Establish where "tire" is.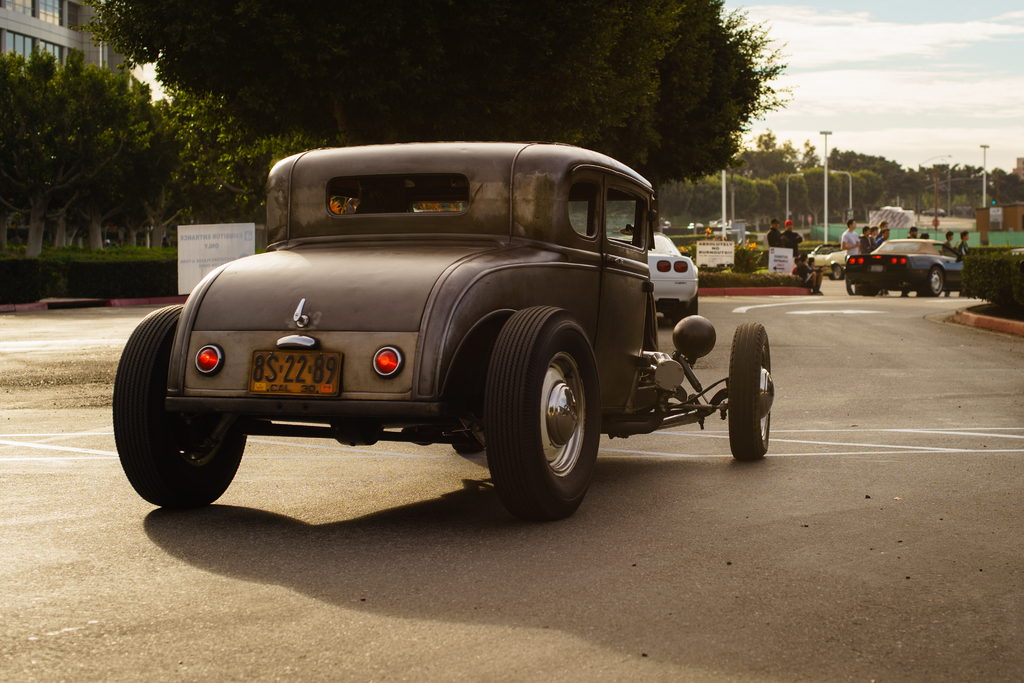
Established at l=662, t=309, r=678, b=319.
